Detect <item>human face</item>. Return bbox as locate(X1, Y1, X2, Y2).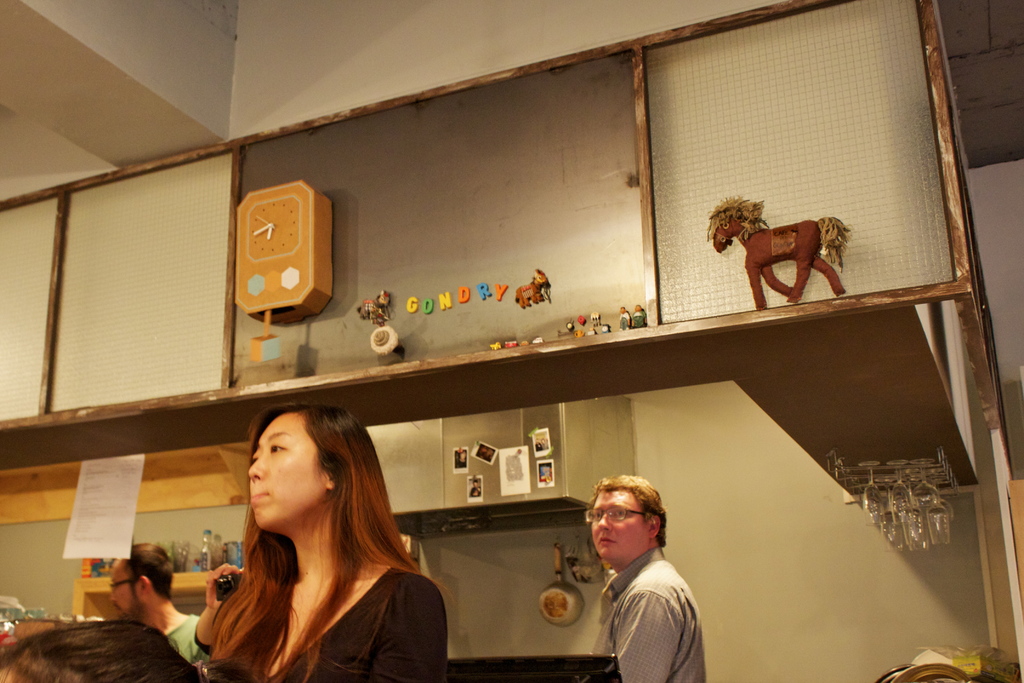
locate(588, 487, 648, 573).
